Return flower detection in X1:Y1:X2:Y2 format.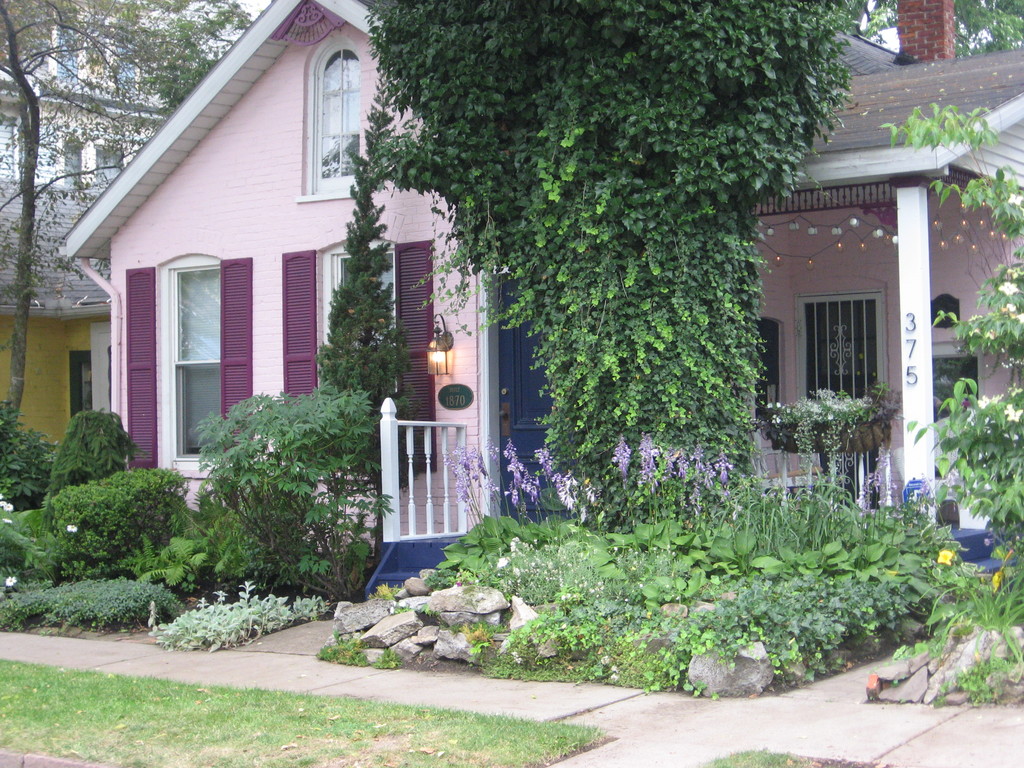
65:521:80:534.
